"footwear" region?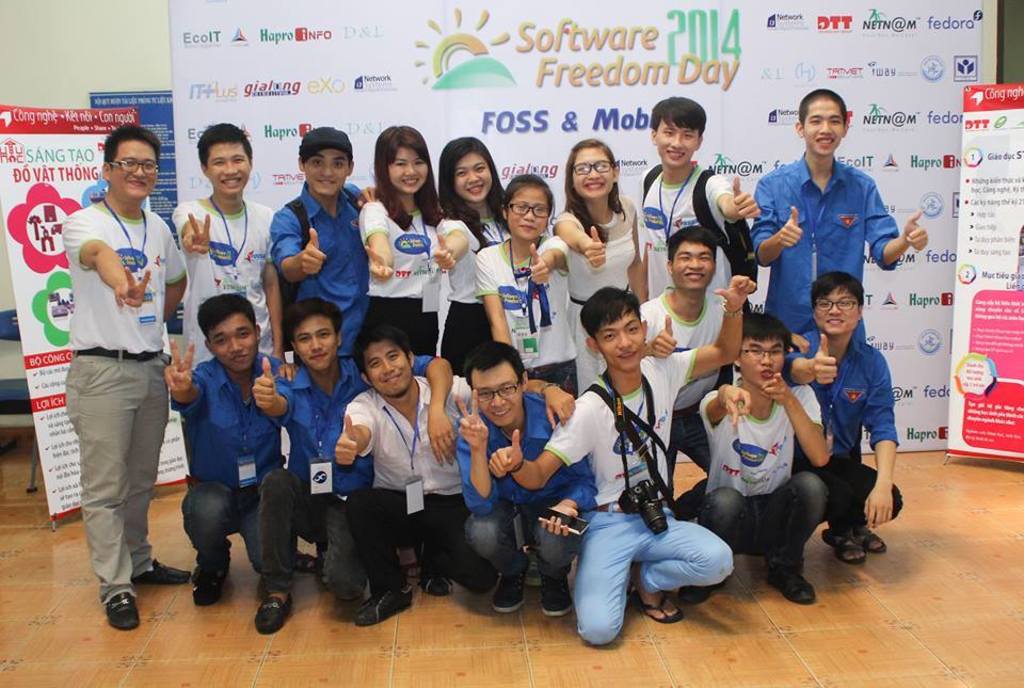
Rect(105, 592, 139, 633)
